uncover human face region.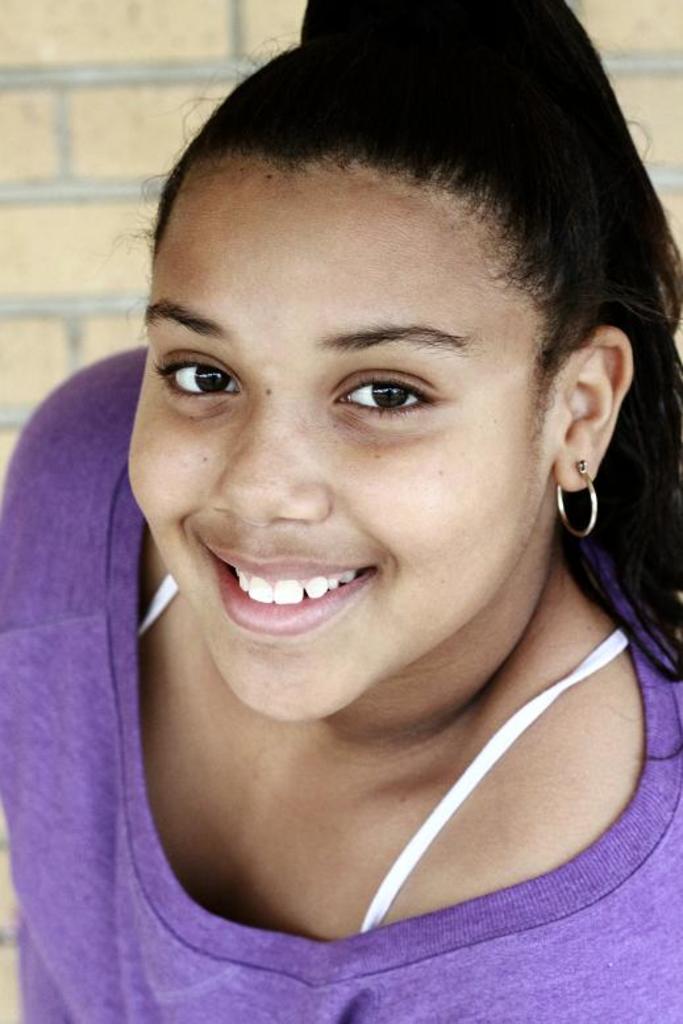
Uncovered: bbox=(126, 170, 557, 723).
